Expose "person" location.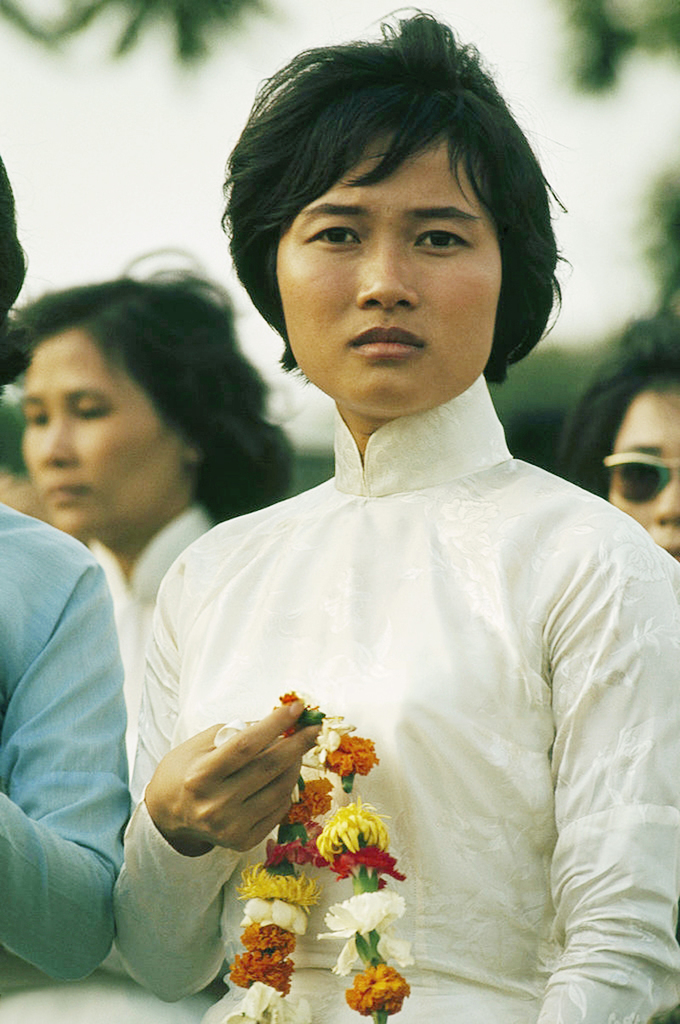
Exposed at bbox=[90, 44, 679, 1023].
